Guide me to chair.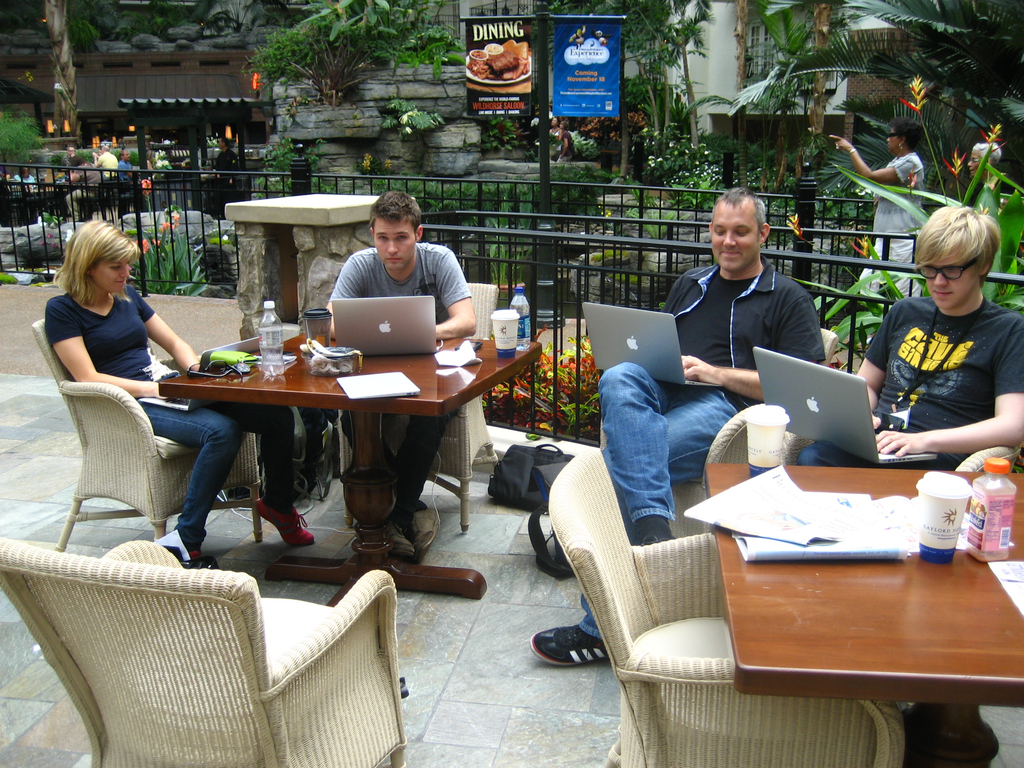
Guidance: (x1=595, y1=325, x2=841, y2=537).
